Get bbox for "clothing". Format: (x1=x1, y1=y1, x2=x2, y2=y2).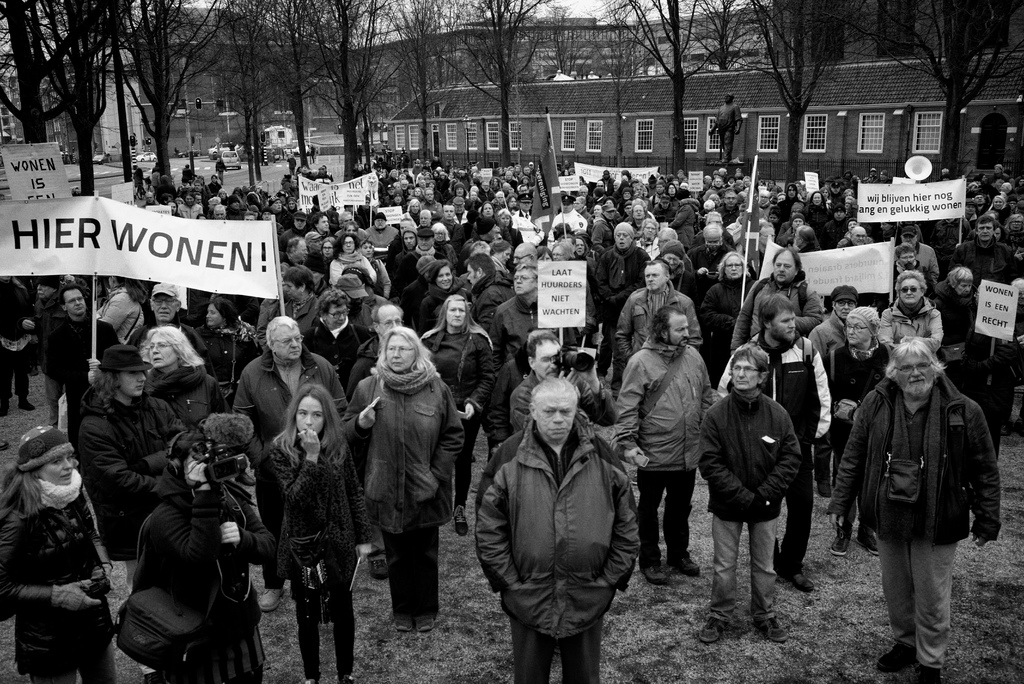
(x1=703, y1=275, x2=748, y2=341).
